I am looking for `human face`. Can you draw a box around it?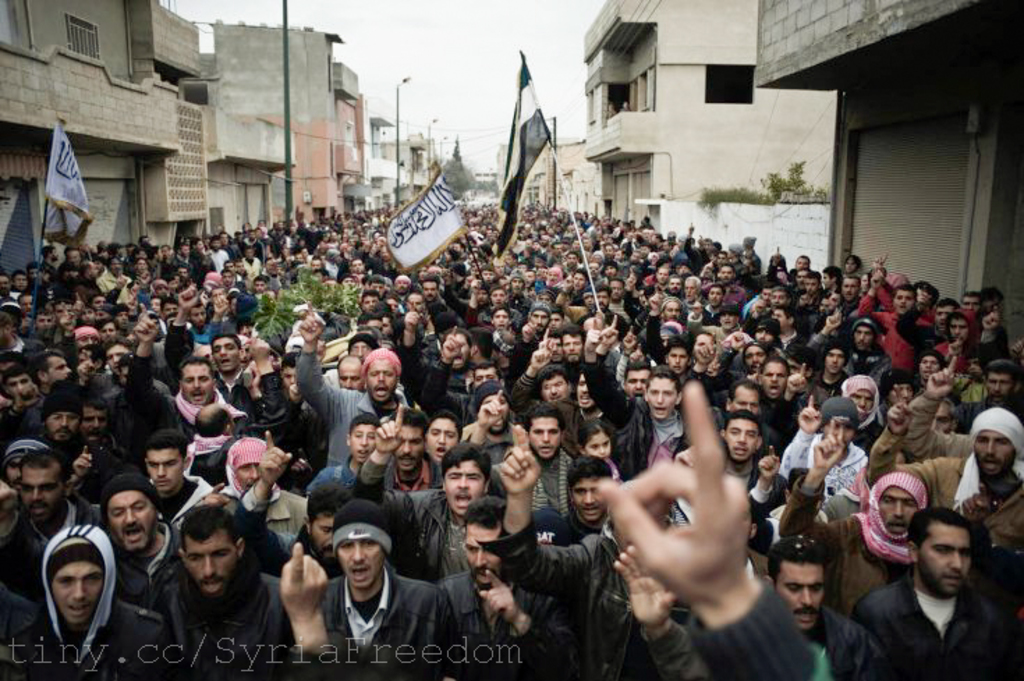
Sure, the bounding box is {"left": 57, "top": 558, "right": 106, "bottom": 624}.
